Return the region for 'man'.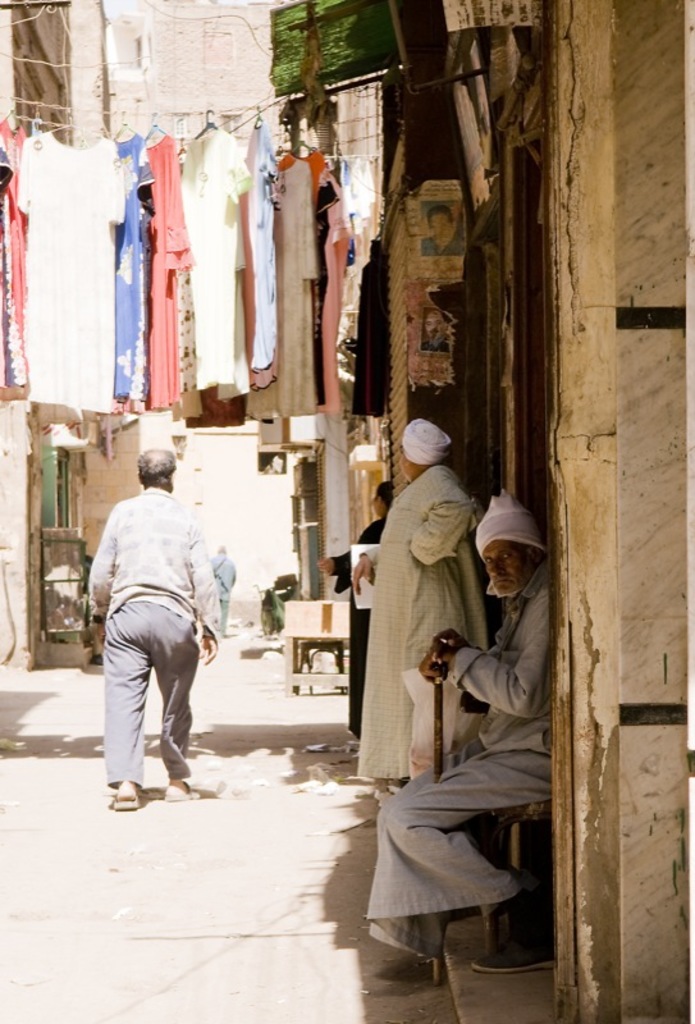
{"left": 212, "top": 541, "right": 241, "bottom": 631}.
